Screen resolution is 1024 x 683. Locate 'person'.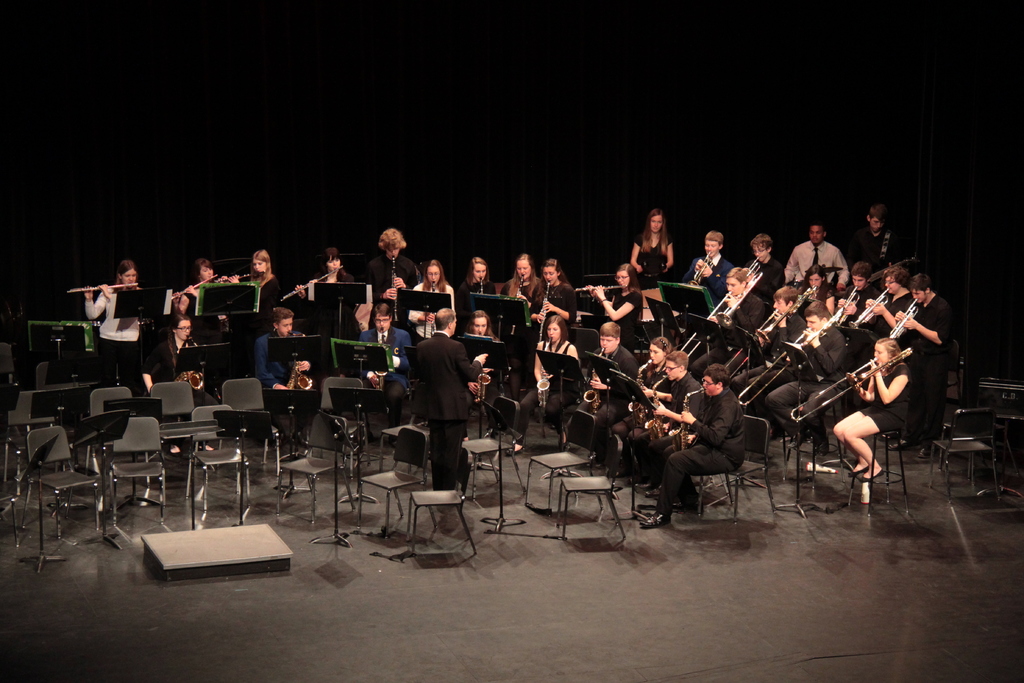
449 304 507 359.
